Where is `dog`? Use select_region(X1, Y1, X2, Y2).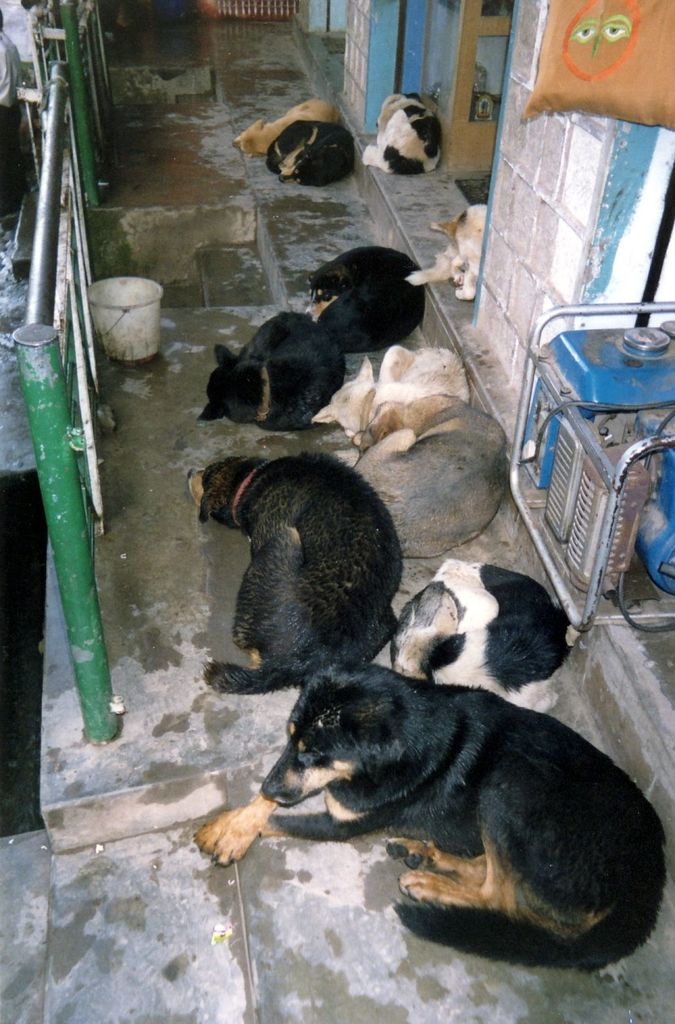
select_region(307, 240, 431, 352).
